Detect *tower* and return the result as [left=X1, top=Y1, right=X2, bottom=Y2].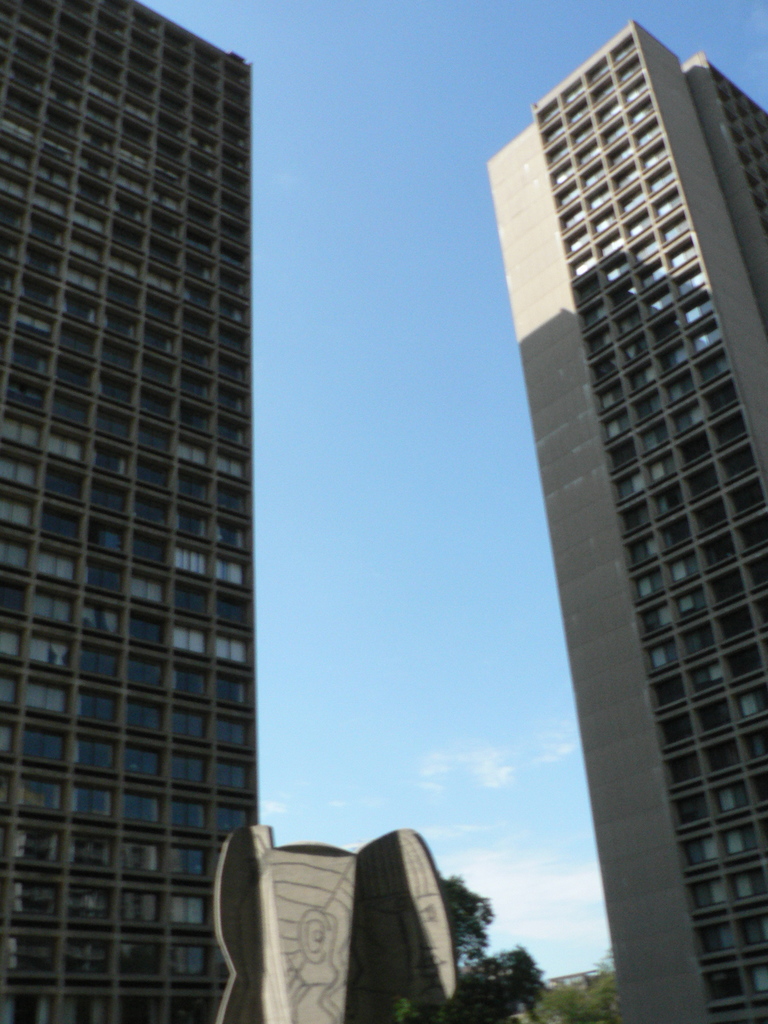
[left=0, top=0, right=260, bottom=1023].
